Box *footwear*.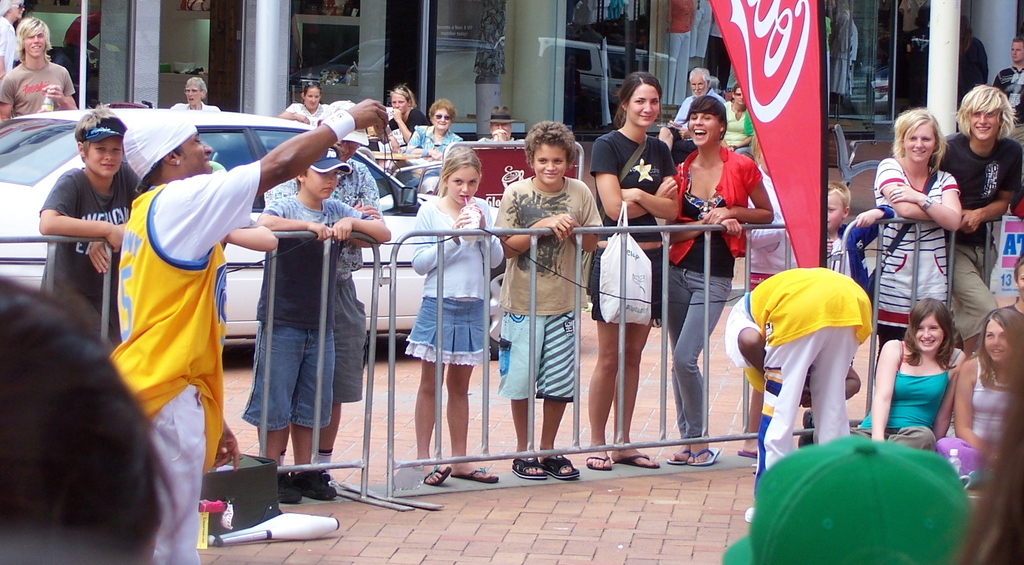
region(746, 504, 751, 521).
